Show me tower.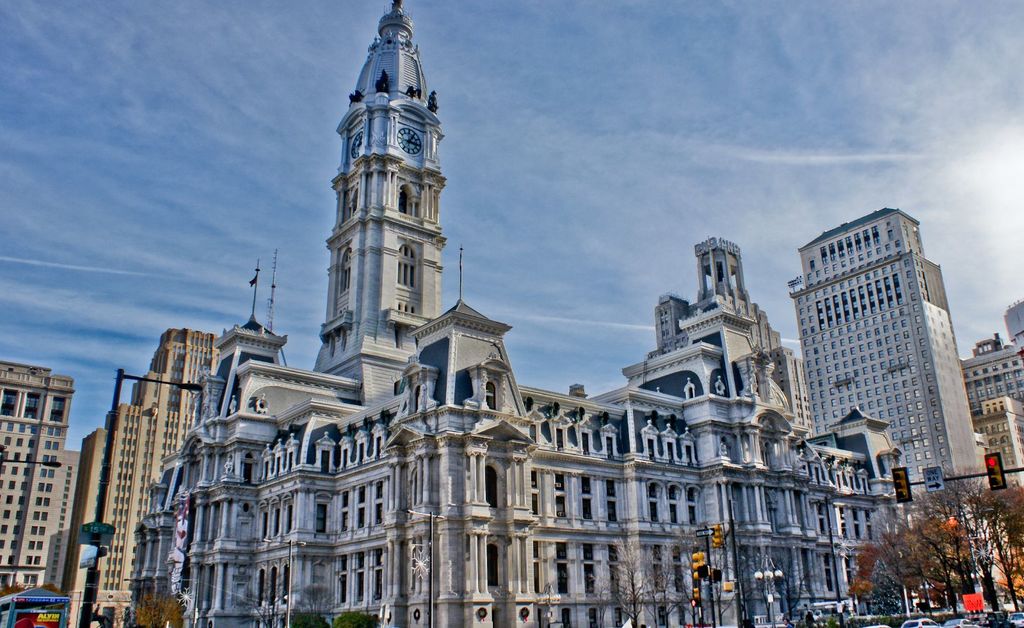
tower is here: (789,207,988,528).
